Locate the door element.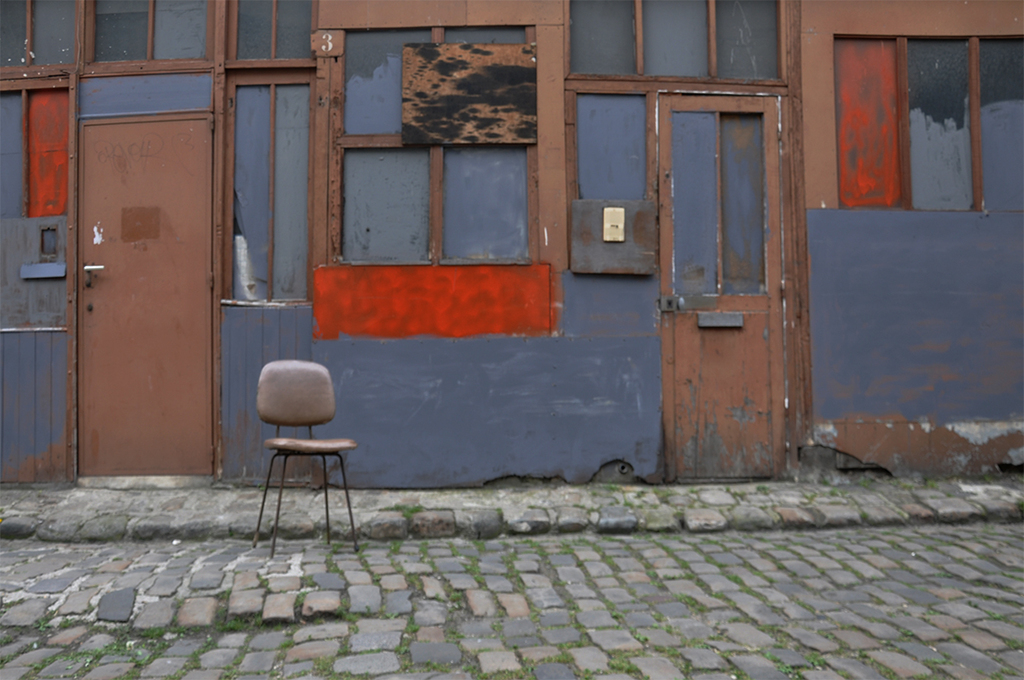
Element bbox: box(71, 112, 214, 469).
